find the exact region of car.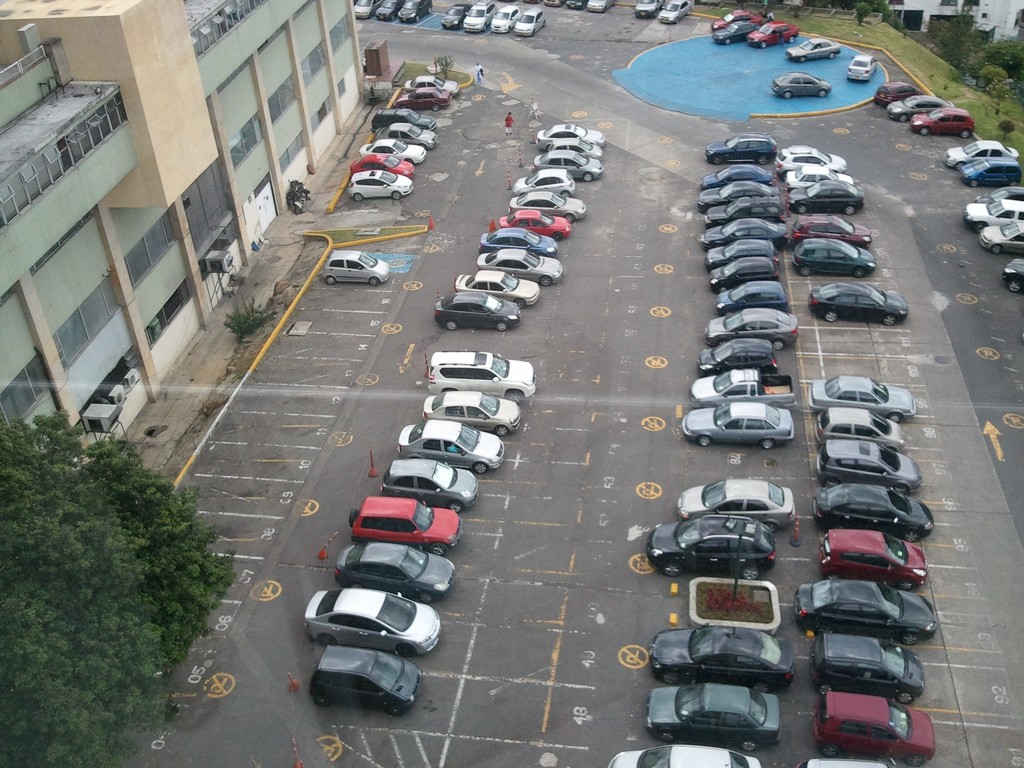
Exact region: rect(395, 0, 429, 24).
